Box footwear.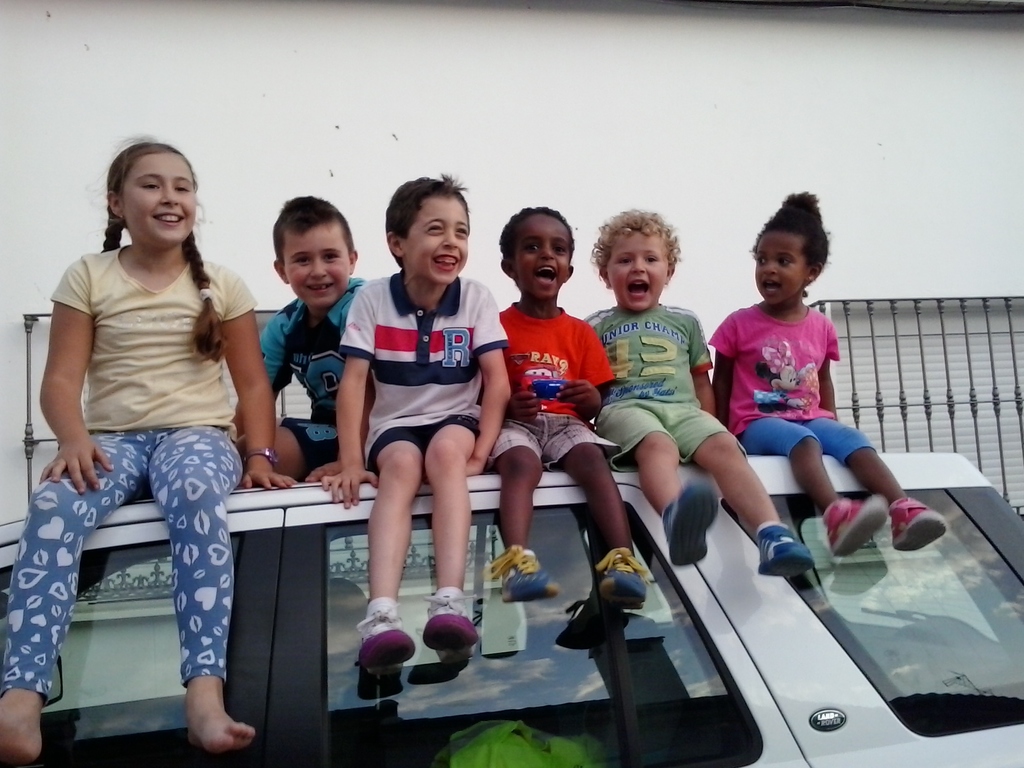
locate(661, 481, 722, 566).
